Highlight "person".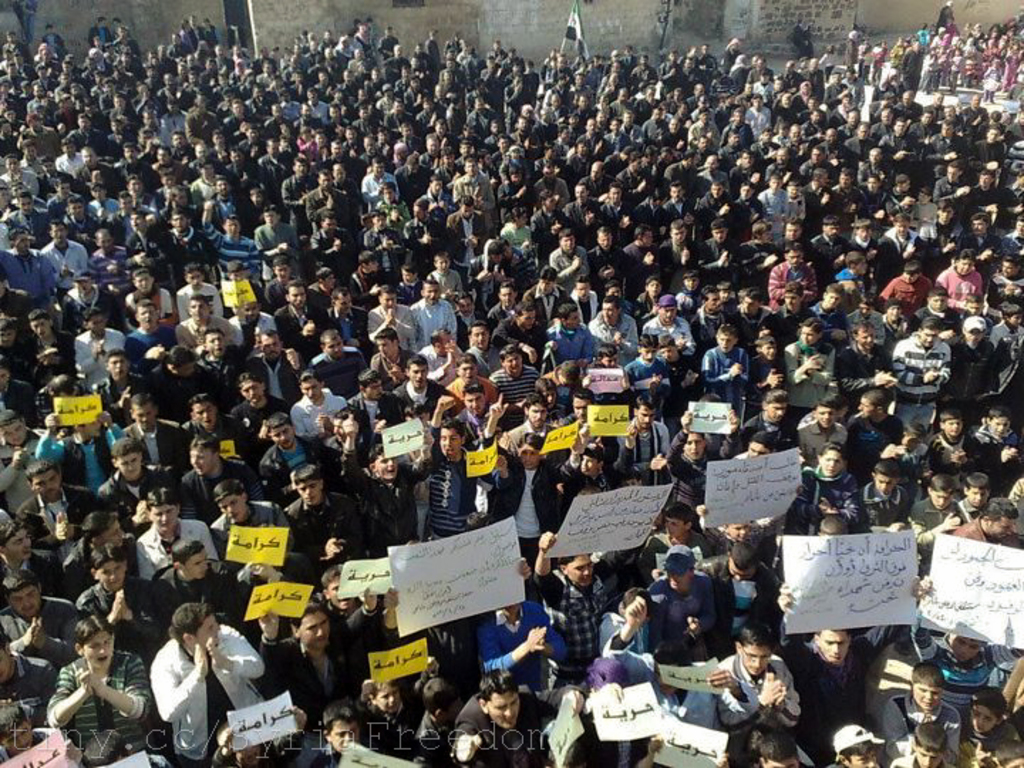
Highlighted region: x1=637, y1=540, x2=720, y2=678.
